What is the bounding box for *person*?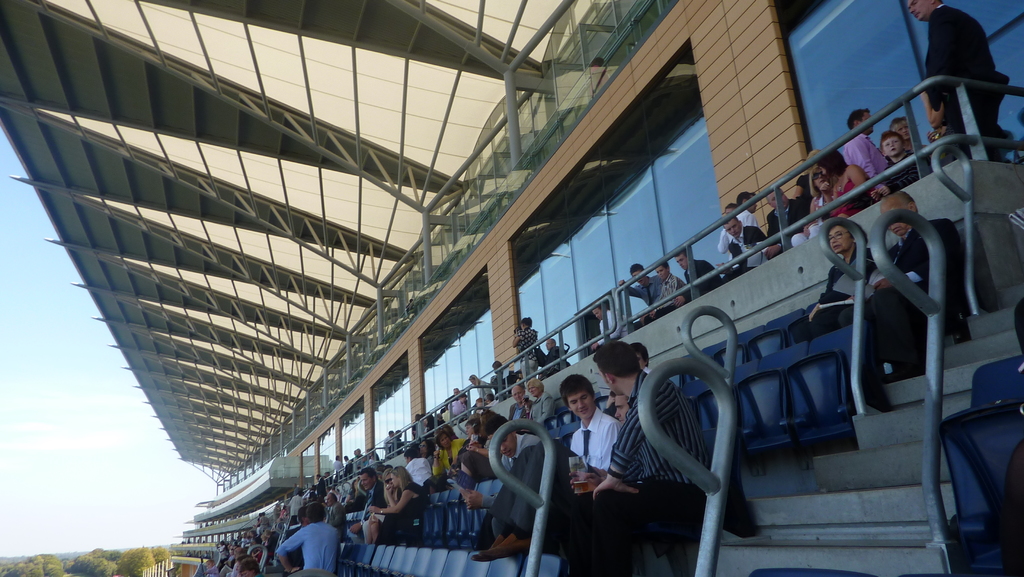
<region>719, 183, 766, 242</region>.
